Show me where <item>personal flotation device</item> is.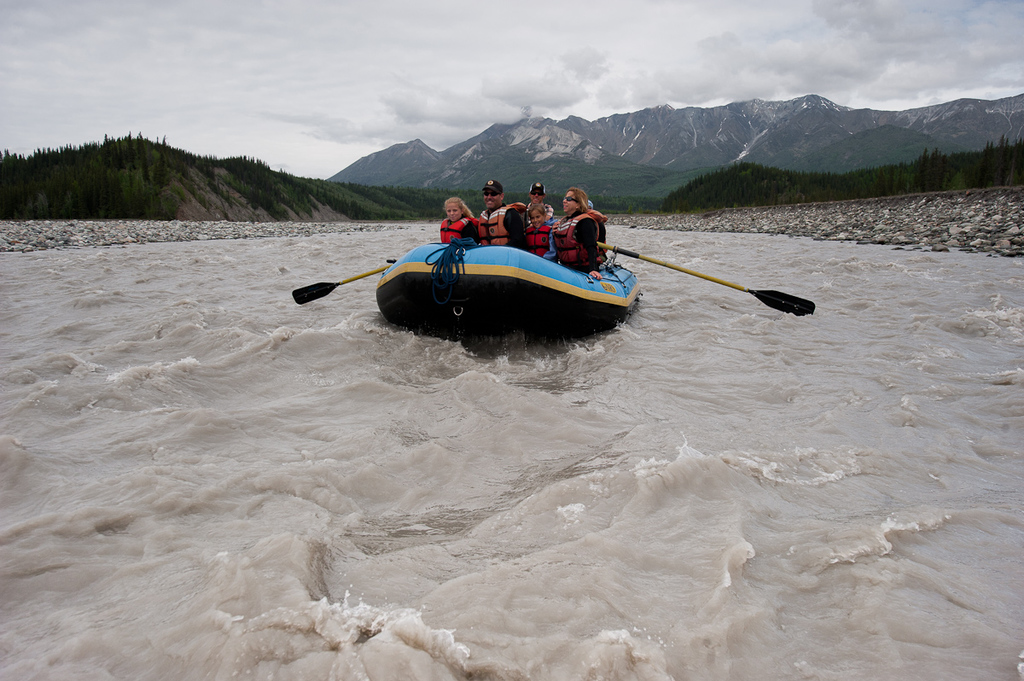
<item>personal flotation device</item> is at select_region(438, 211, 481, 244).
